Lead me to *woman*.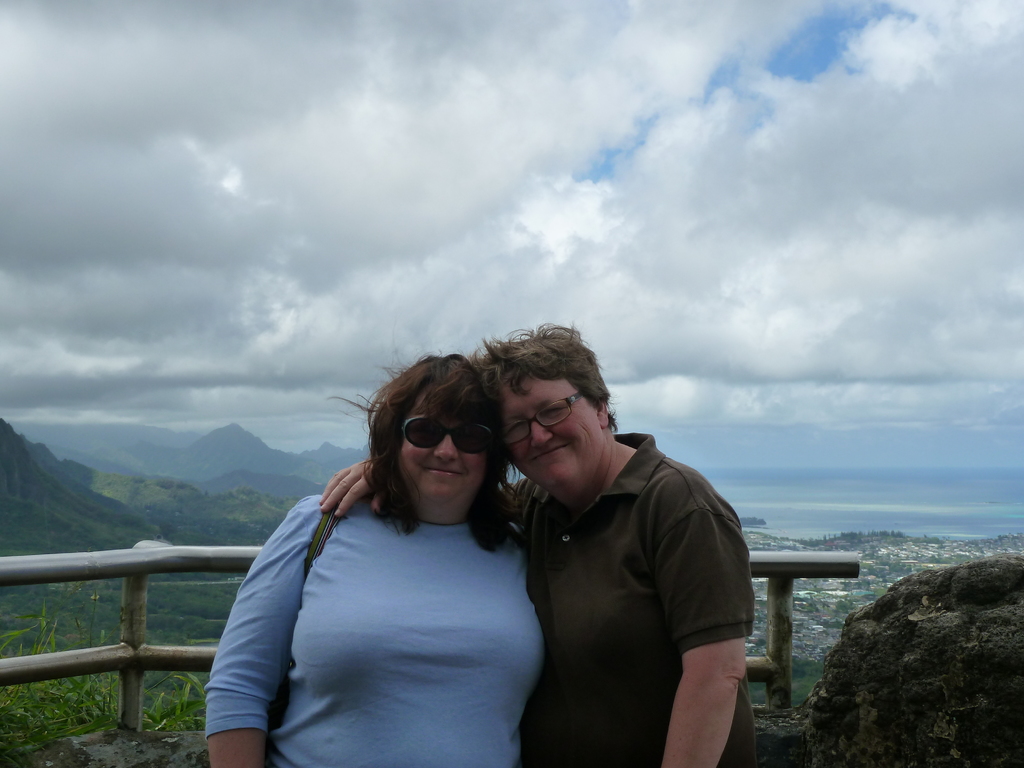
Lead to (234,332,566,767).
